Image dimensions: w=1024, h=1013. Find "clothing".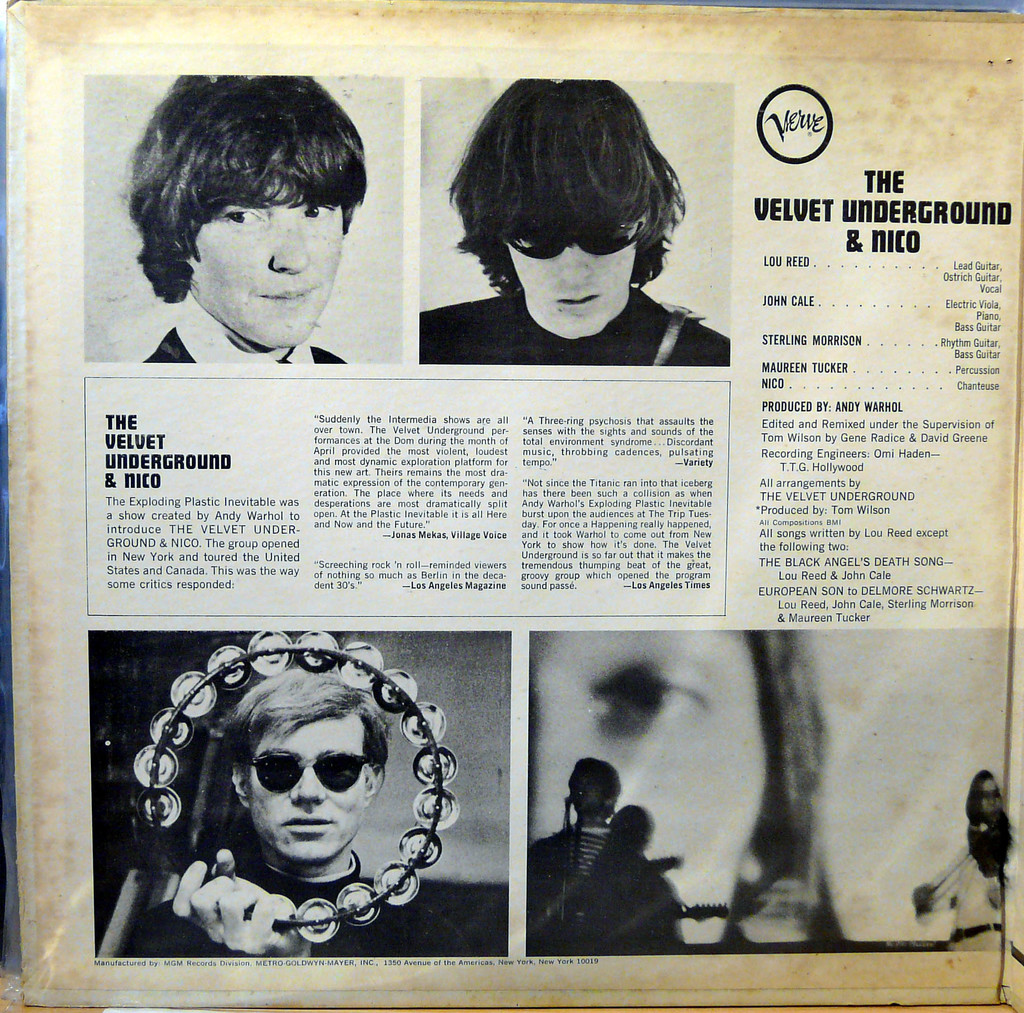
bbox=(424, 279, 728, 372).
